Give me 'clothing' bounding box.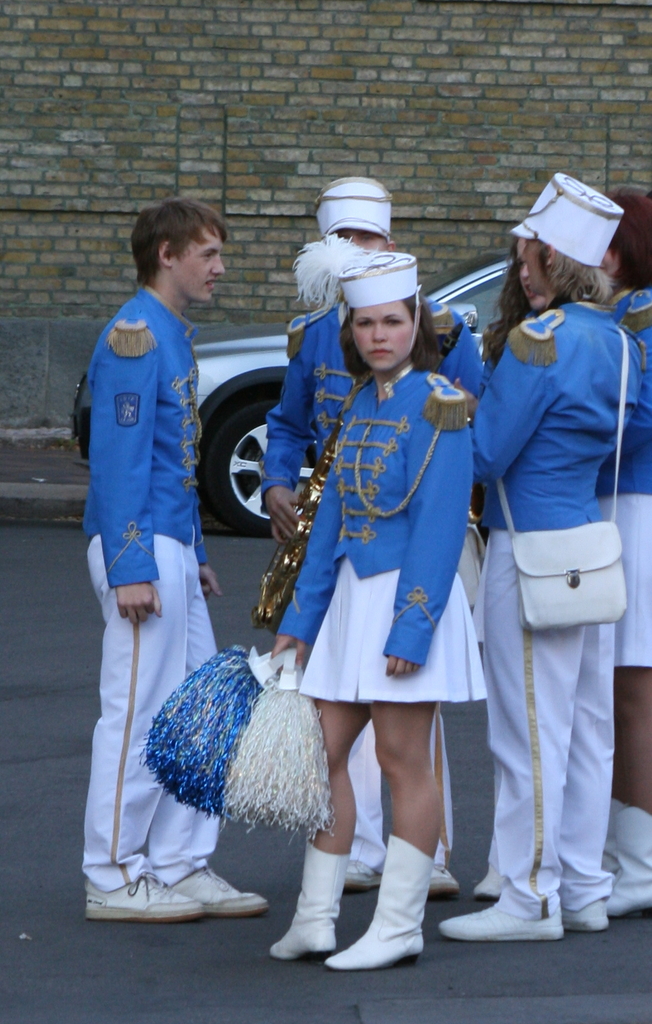
select_region(81, 282, 221, 893).
